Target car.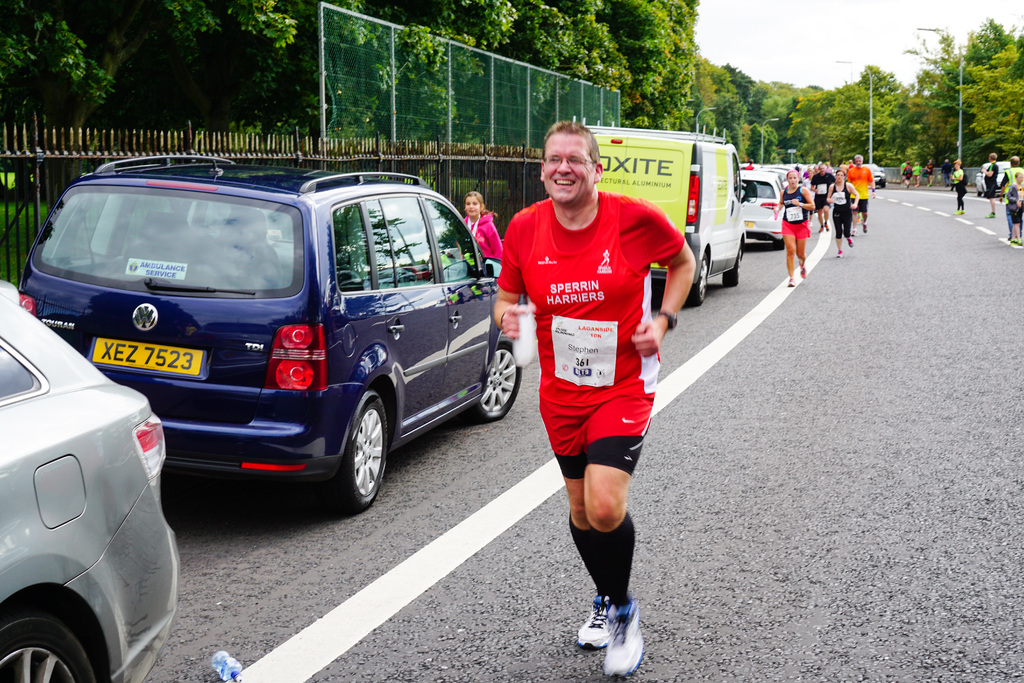
Target region: box(733, 164, 794, 254).
